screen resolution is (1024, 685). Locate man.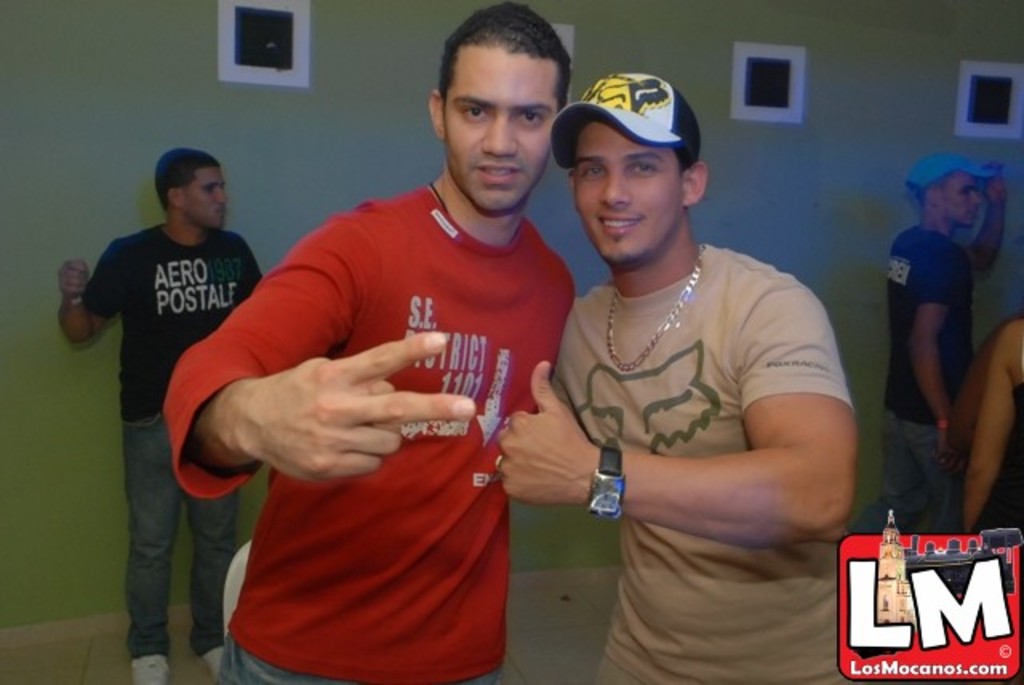
crop(158, 6, 581, 683).
